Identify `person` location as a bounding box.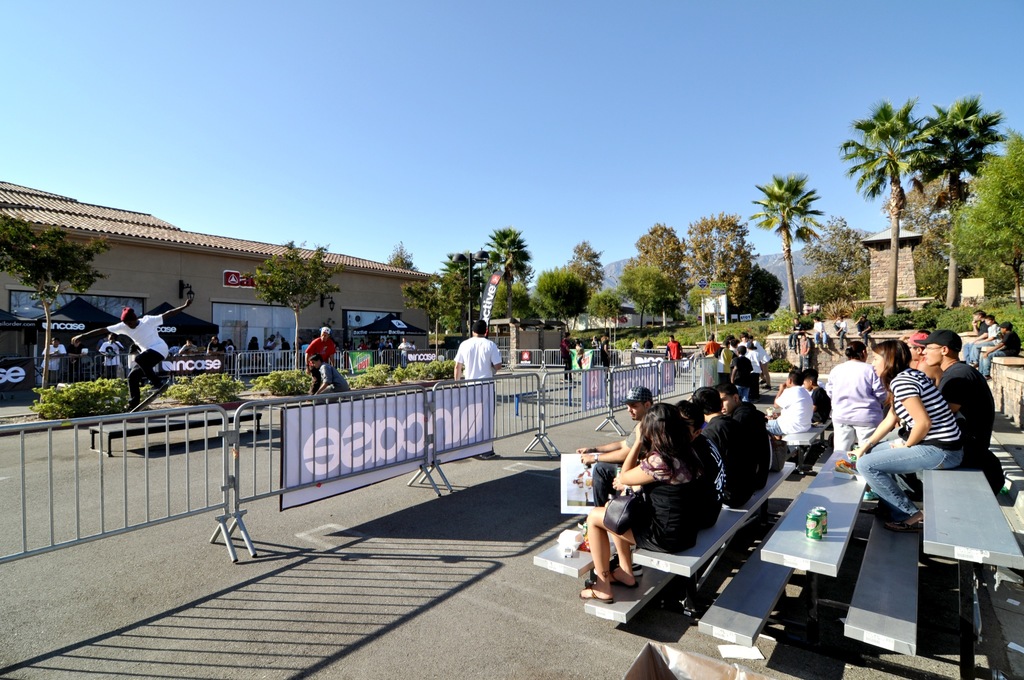
x1=596 y1=334 x2=612 y2=375.
